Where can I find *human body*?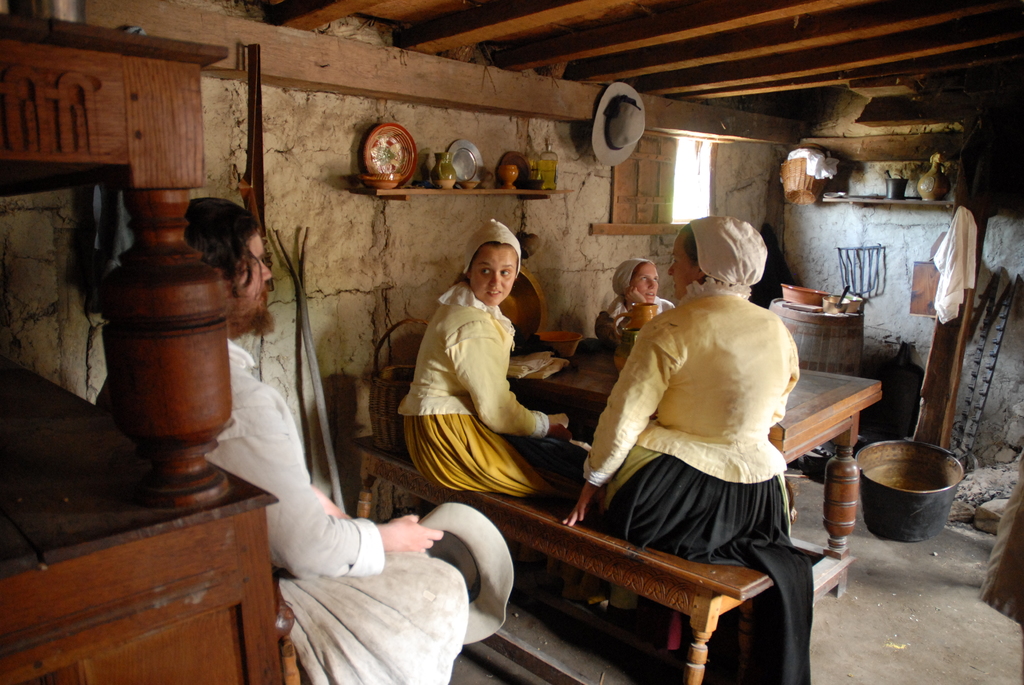
You can find it at detection(564, 278, 818, 684).
